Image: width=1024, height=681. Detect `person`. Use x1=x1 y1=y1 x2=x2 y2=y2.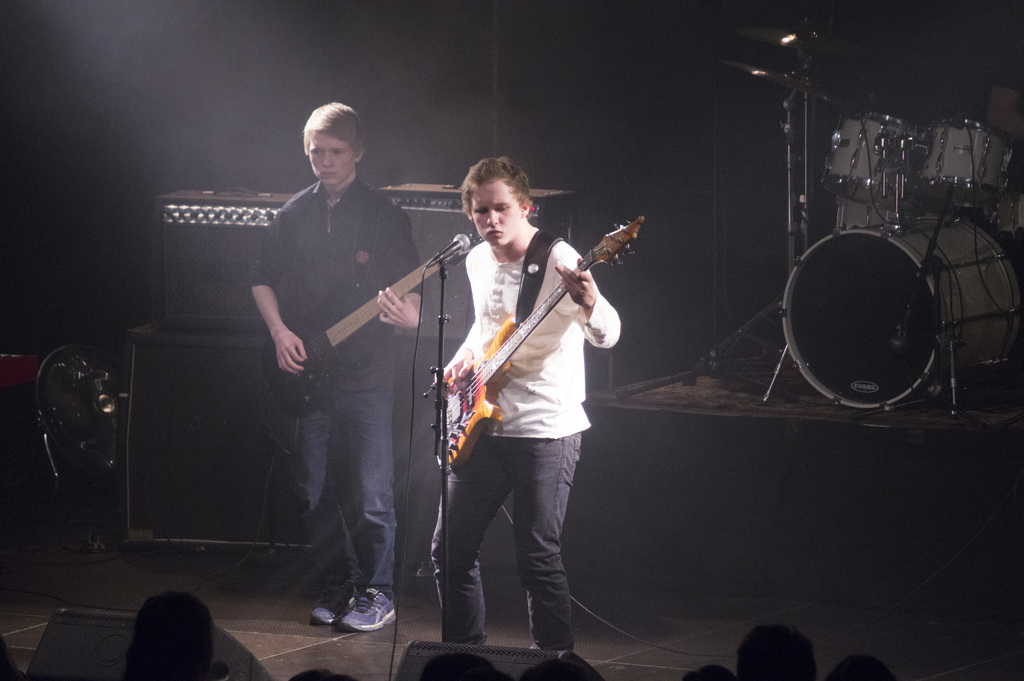
x1=735 y1=623 x2=819 y2=680.
